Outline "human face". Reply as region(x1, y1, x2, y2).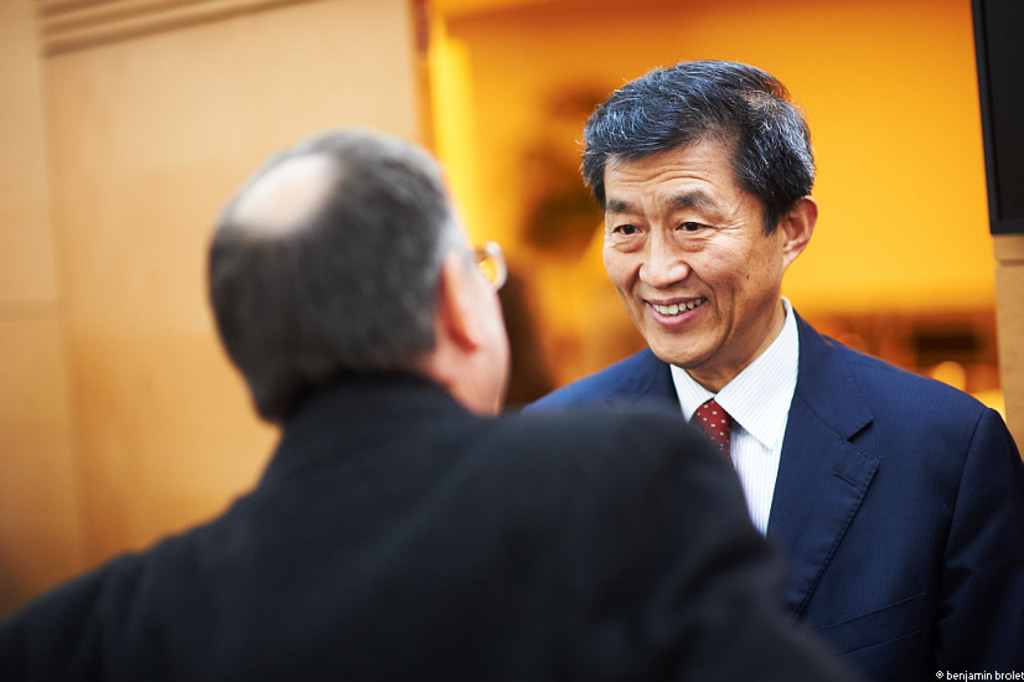
region(605, 138, 782, 365).
